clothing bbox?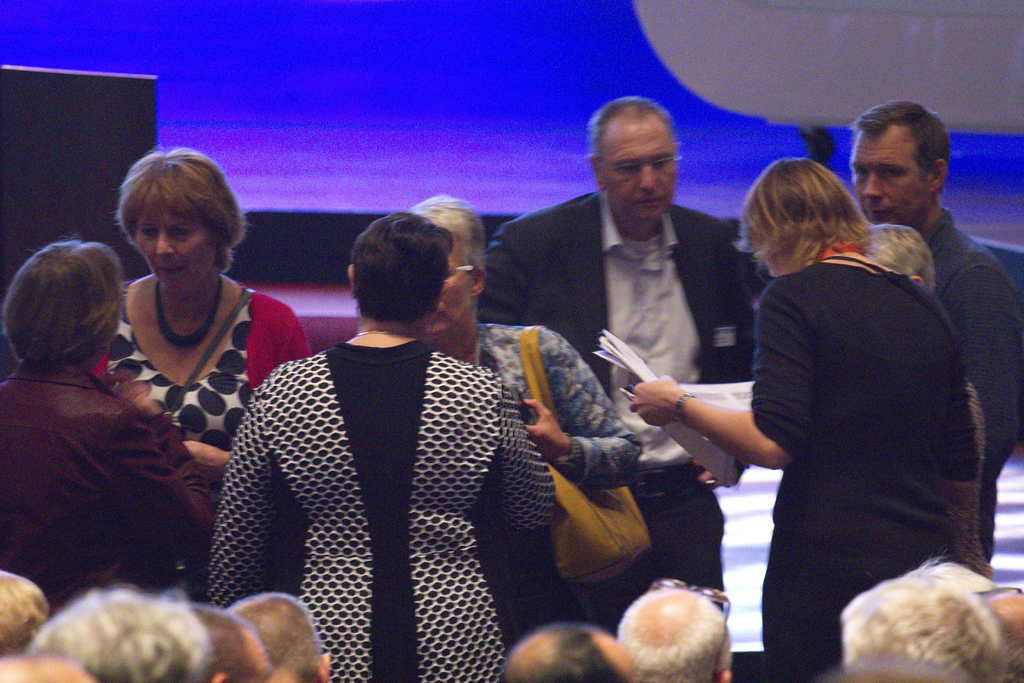
locate(9, 345, 214, 605)
